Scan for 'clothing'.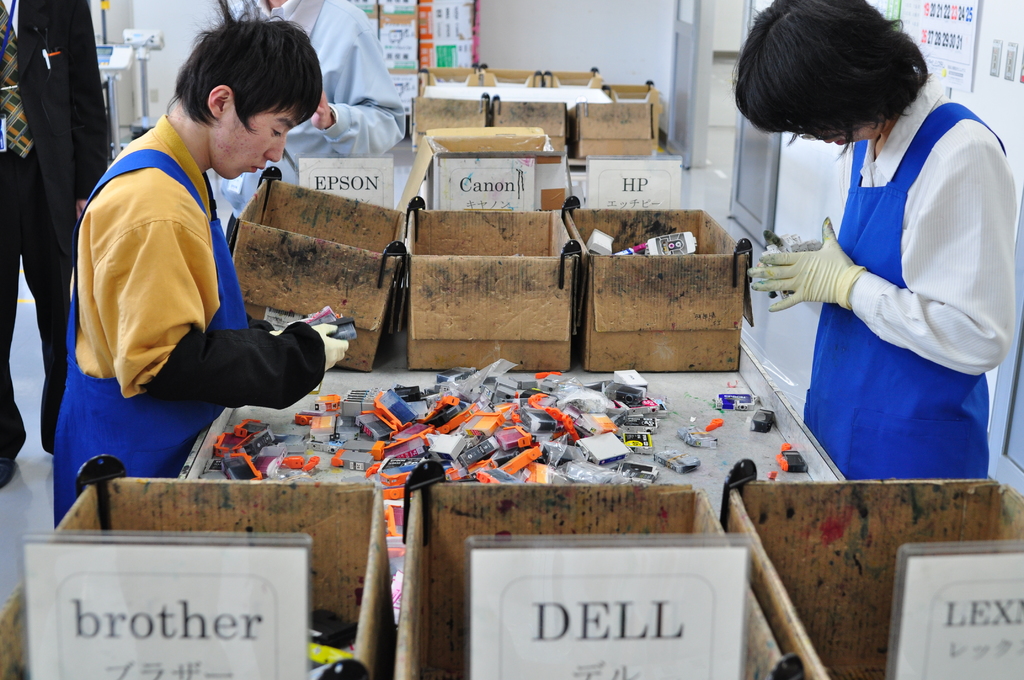
Scan result: bbox(216, 0, 406, 220).
